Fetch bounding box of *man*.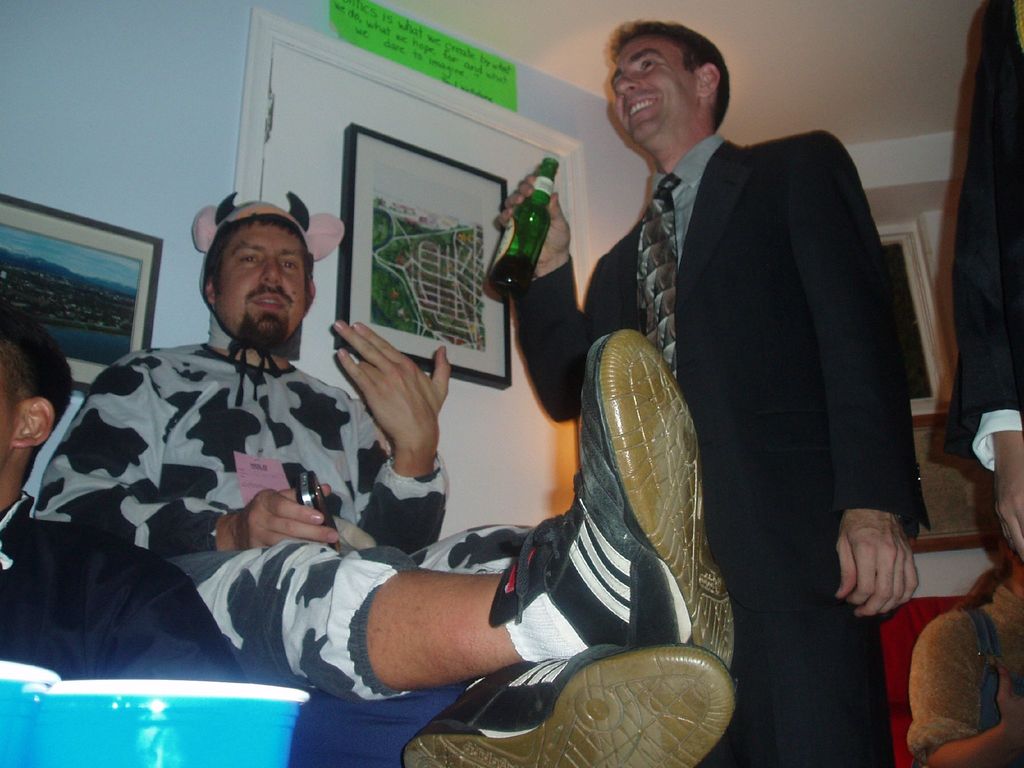
Bbox: (0, 290, 276, 688).
